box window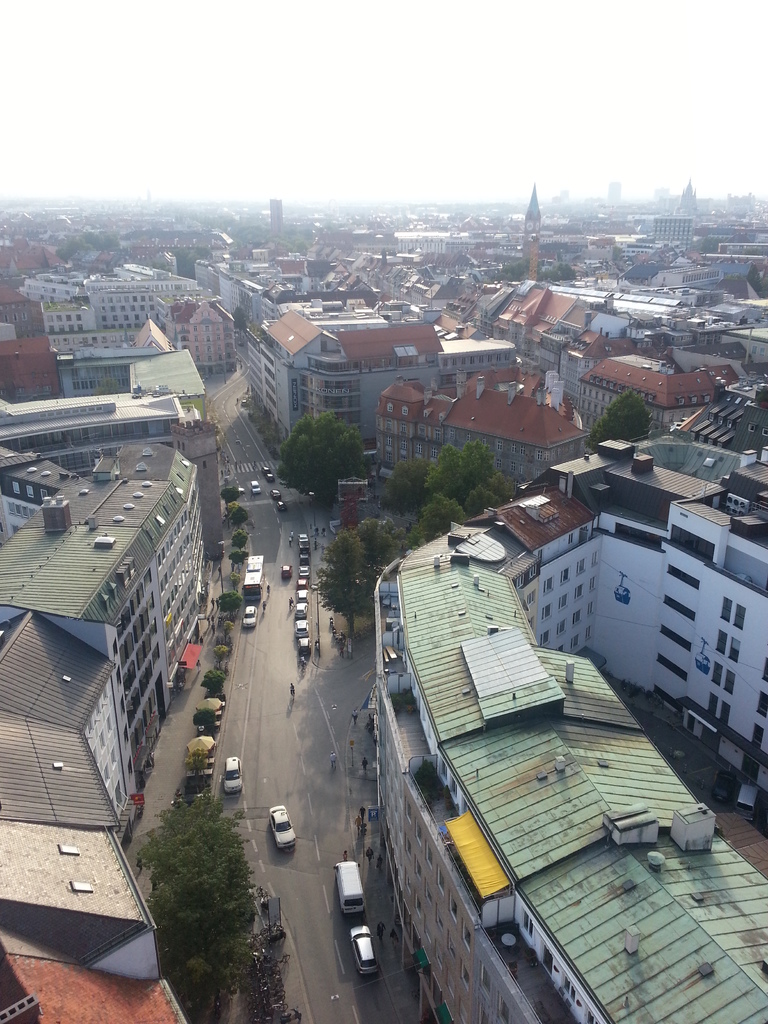
{"x1": 168, "y1": 561, "x2": 175, "y2": 575}
